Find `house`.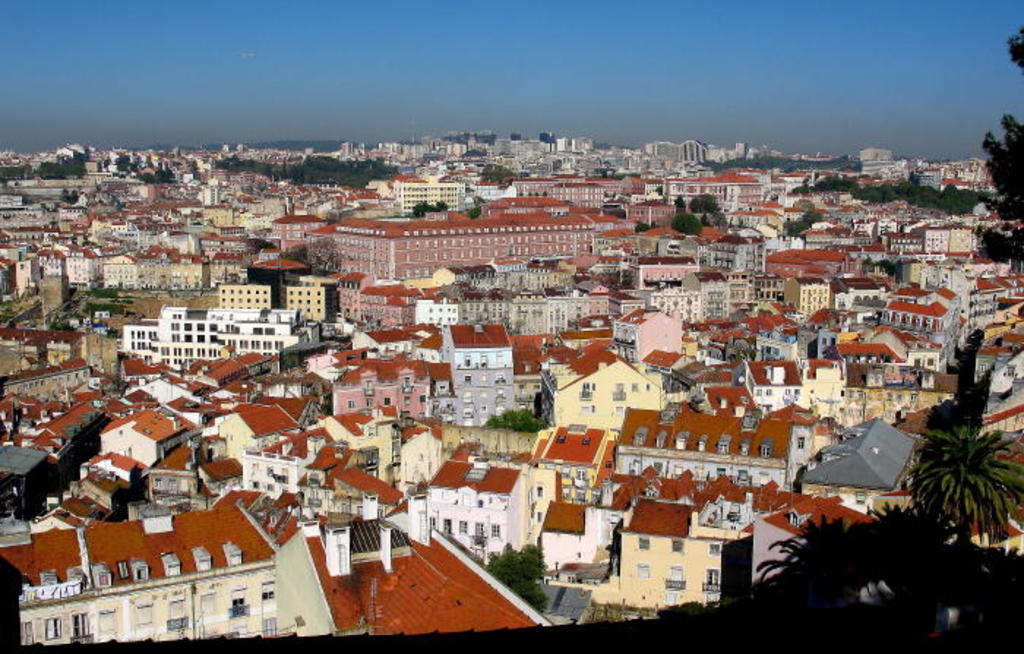
<region>730, 260, 784, 313</region>.
